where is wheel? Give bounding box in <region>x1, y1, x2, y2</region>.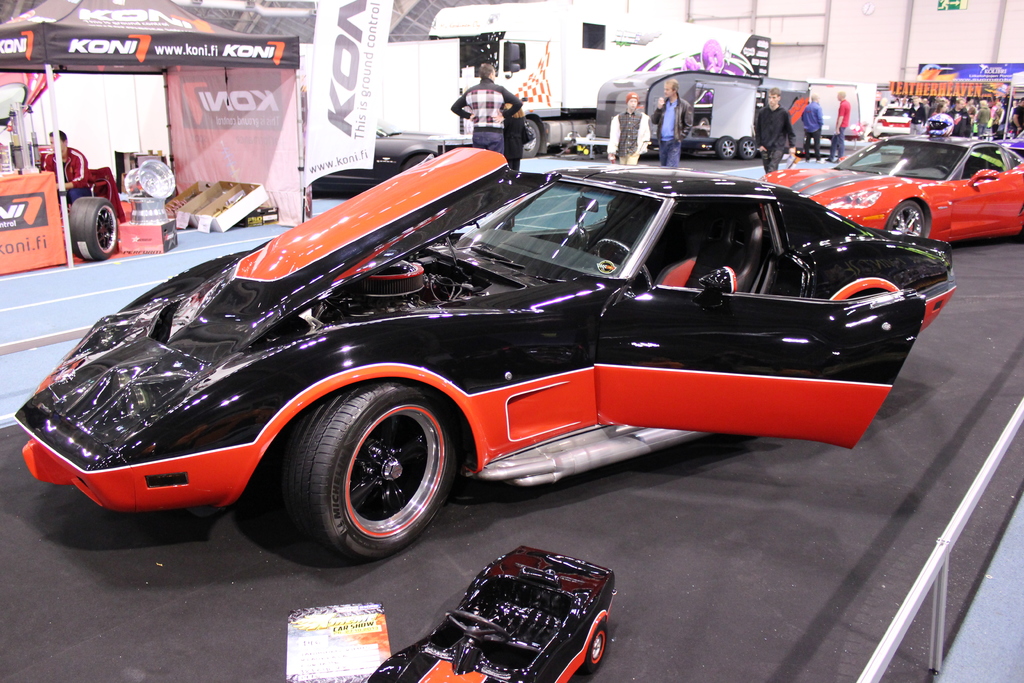
<region>736, 136, 755, 157</region>.
